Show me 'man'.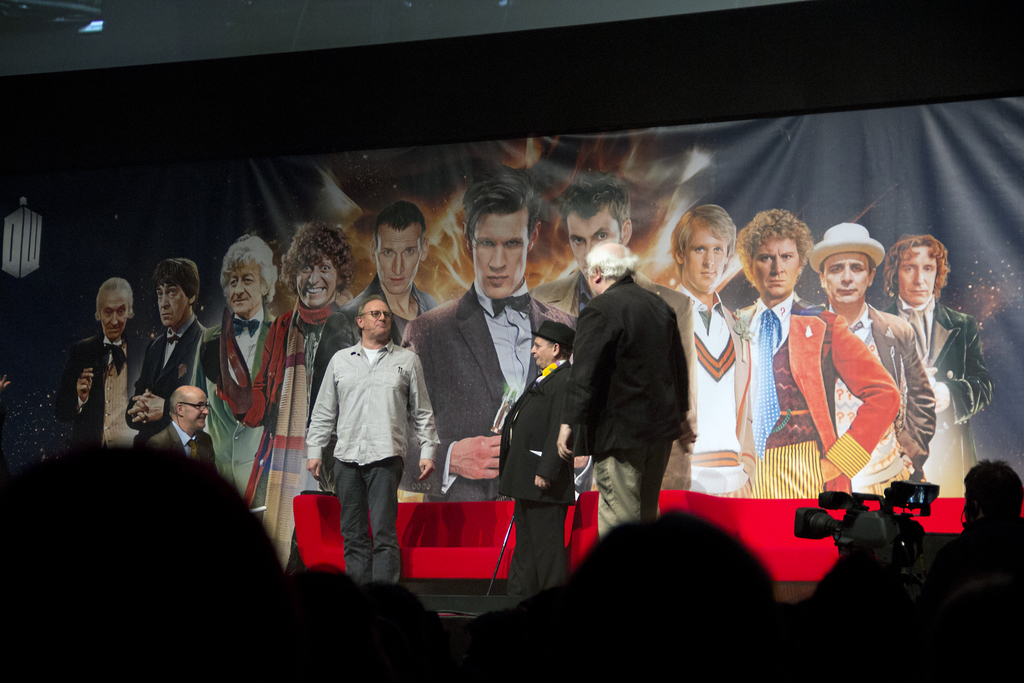
'man' is here: <region>189, 233, 280, 493</region>.
